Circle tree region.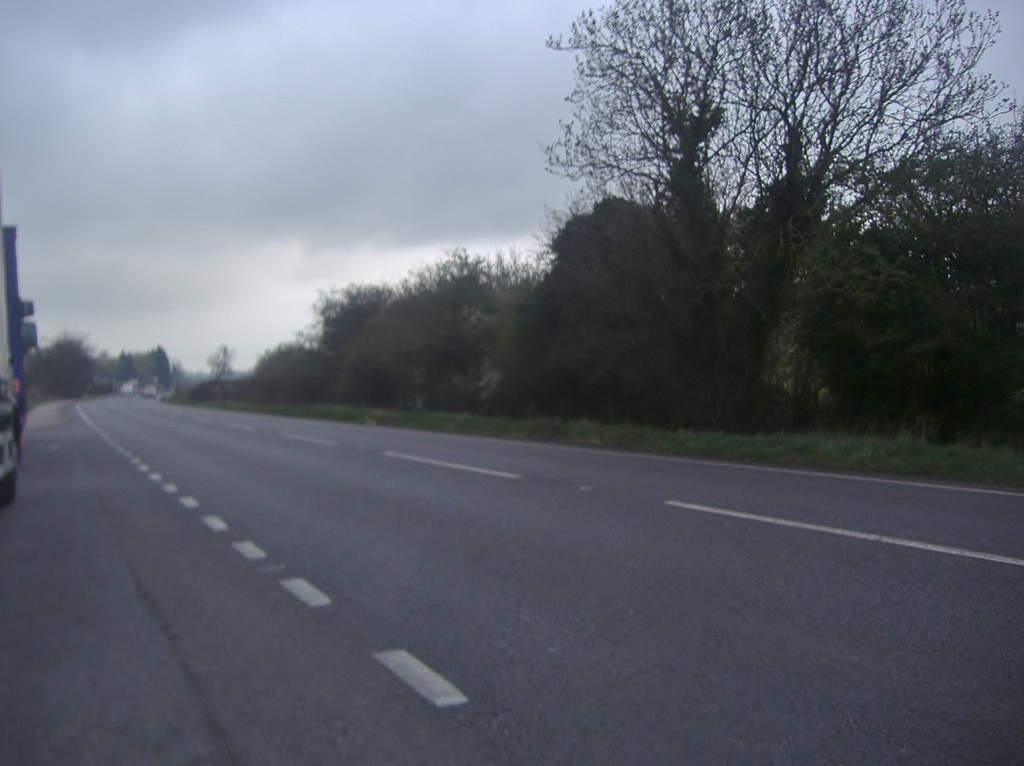
Region: 246/333/326/405.
